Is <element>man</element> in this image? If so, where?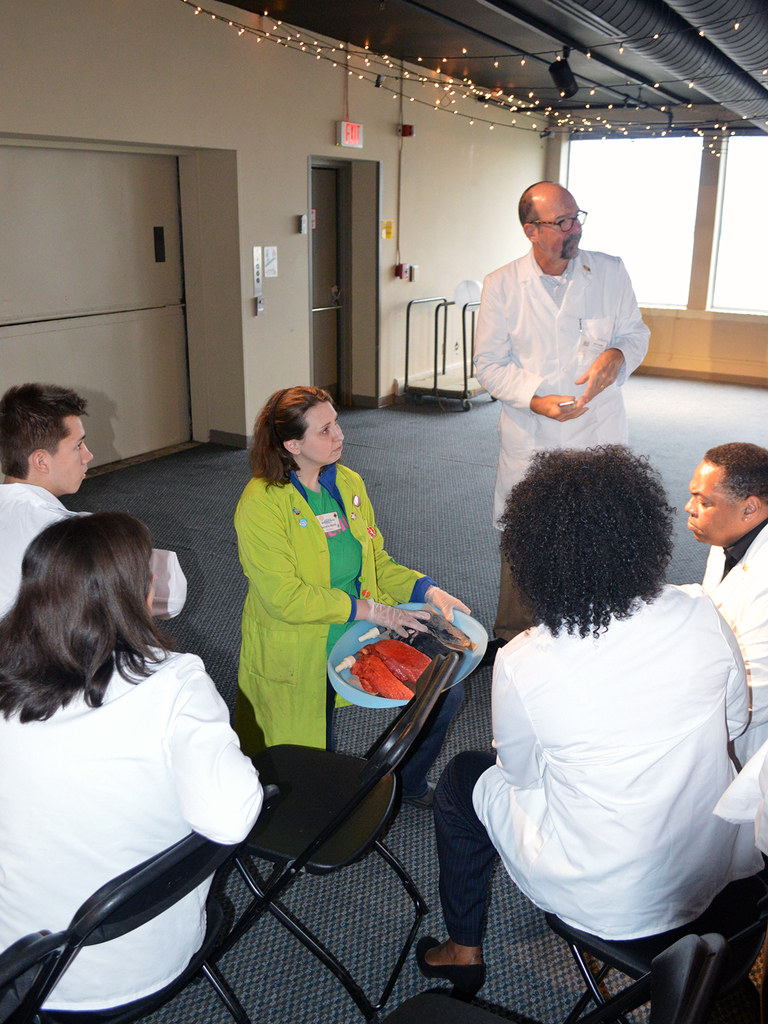
Yes, at {"x1": 688, "y1": 463, "x2": 767, "y2": 856}.
